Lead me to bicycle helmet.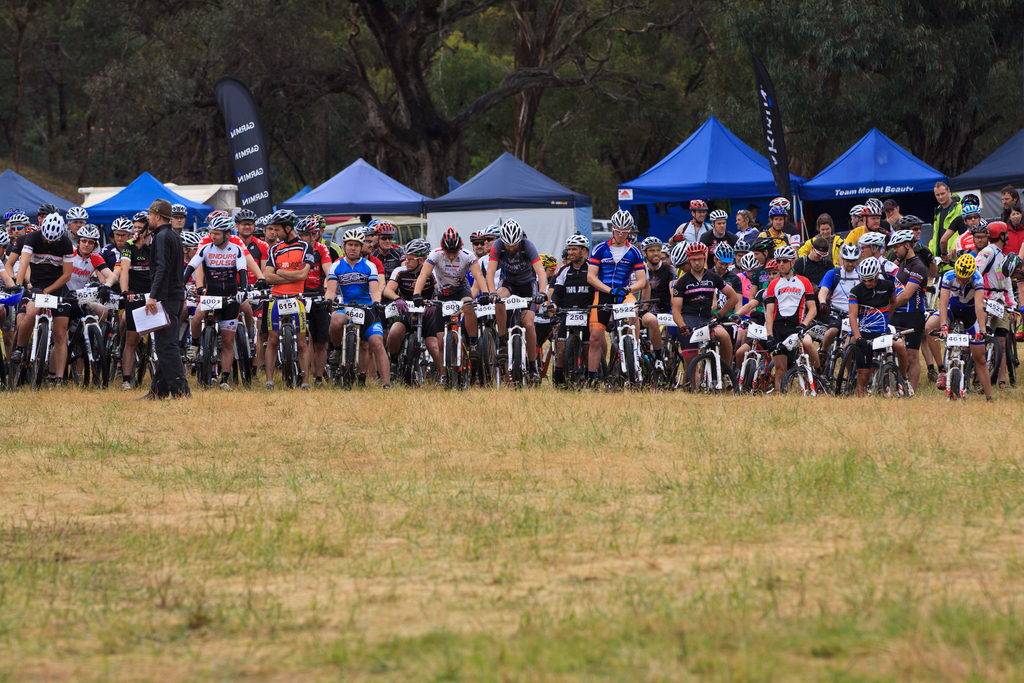
Lead to region(264, 213, 273, 225).
